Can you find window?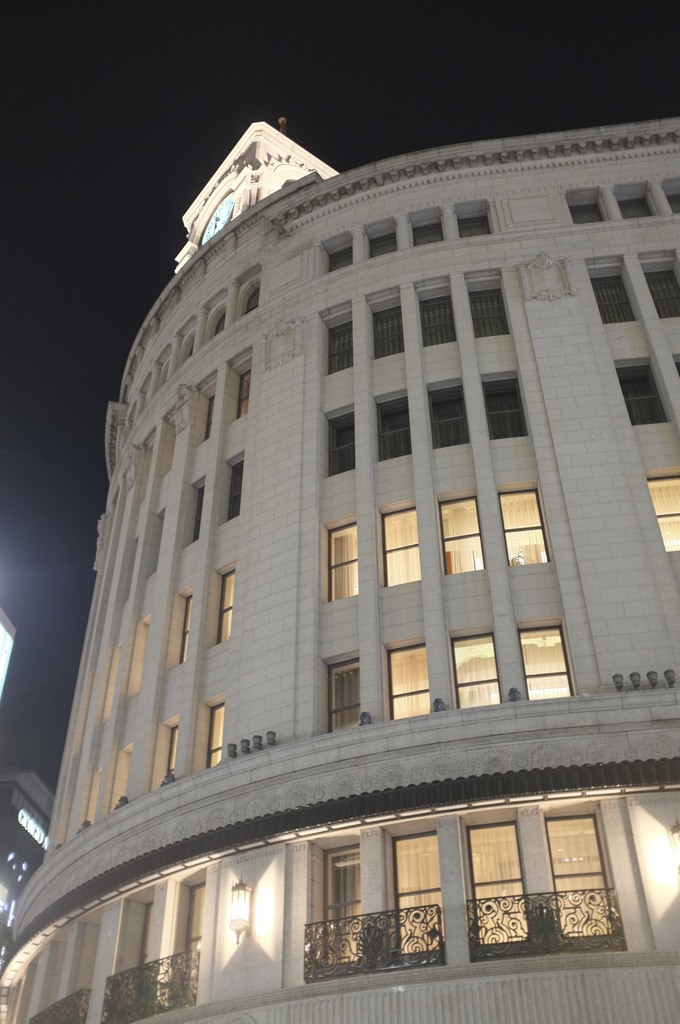
Yes, bounding box: 457:200:493:242.
